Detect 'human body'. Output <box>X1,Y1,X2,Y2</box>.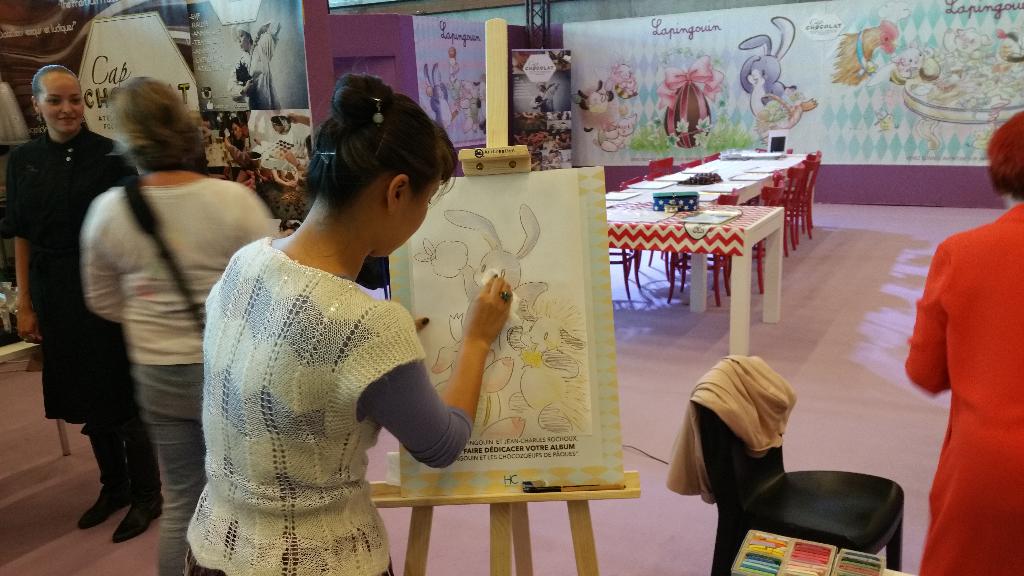
<box>167,151,475,574</box>.
